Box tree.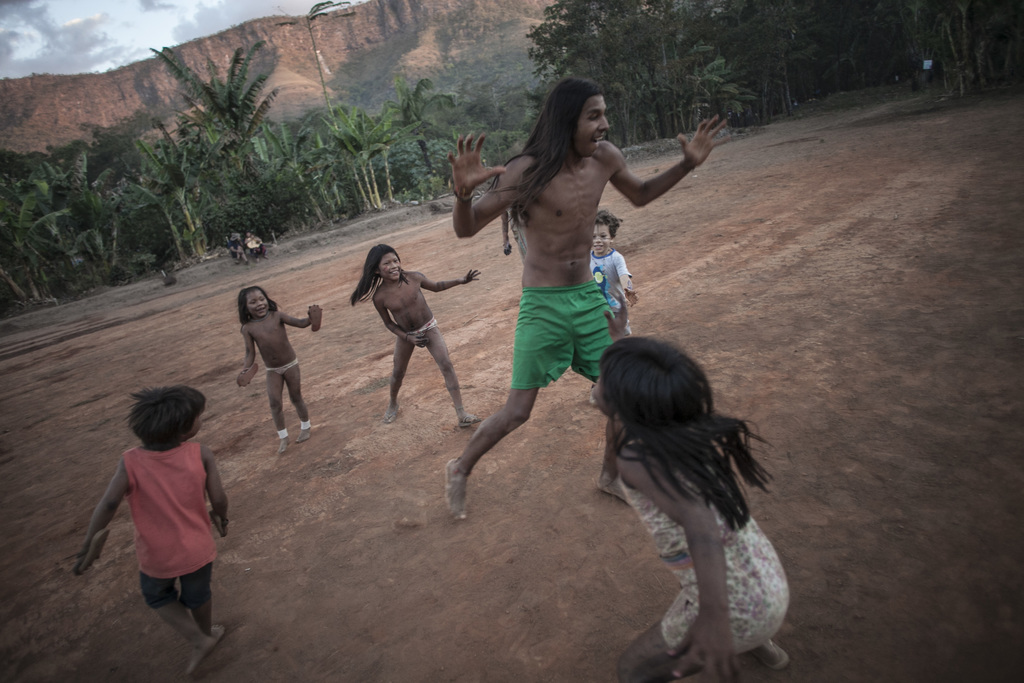
select_region(109, 111, 201, 273).
